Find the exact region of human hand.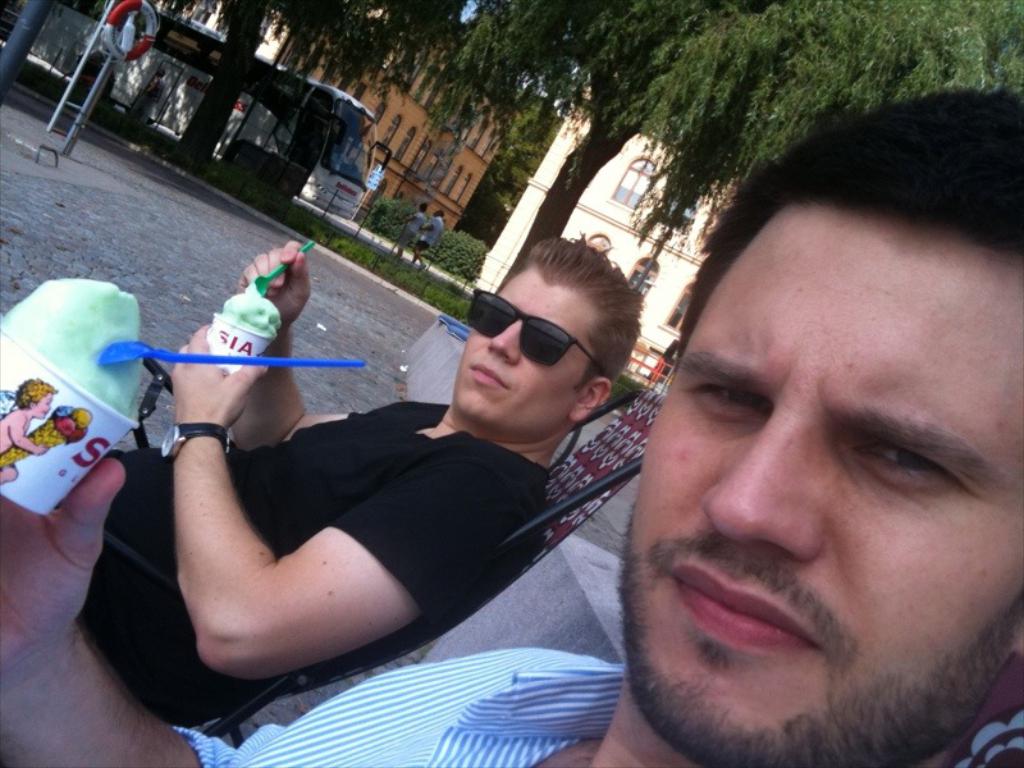
Exact region: BBox(0, 454, 131, 677).
